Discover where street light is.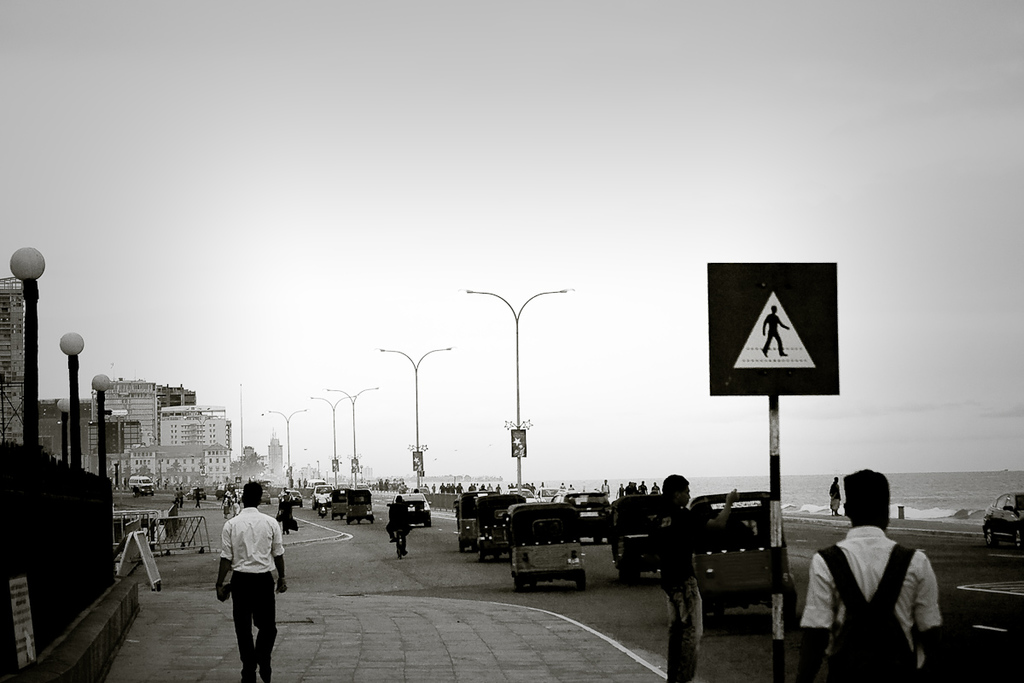
Discovered at (x1=5, y1=246, x2=46, y2=455).
